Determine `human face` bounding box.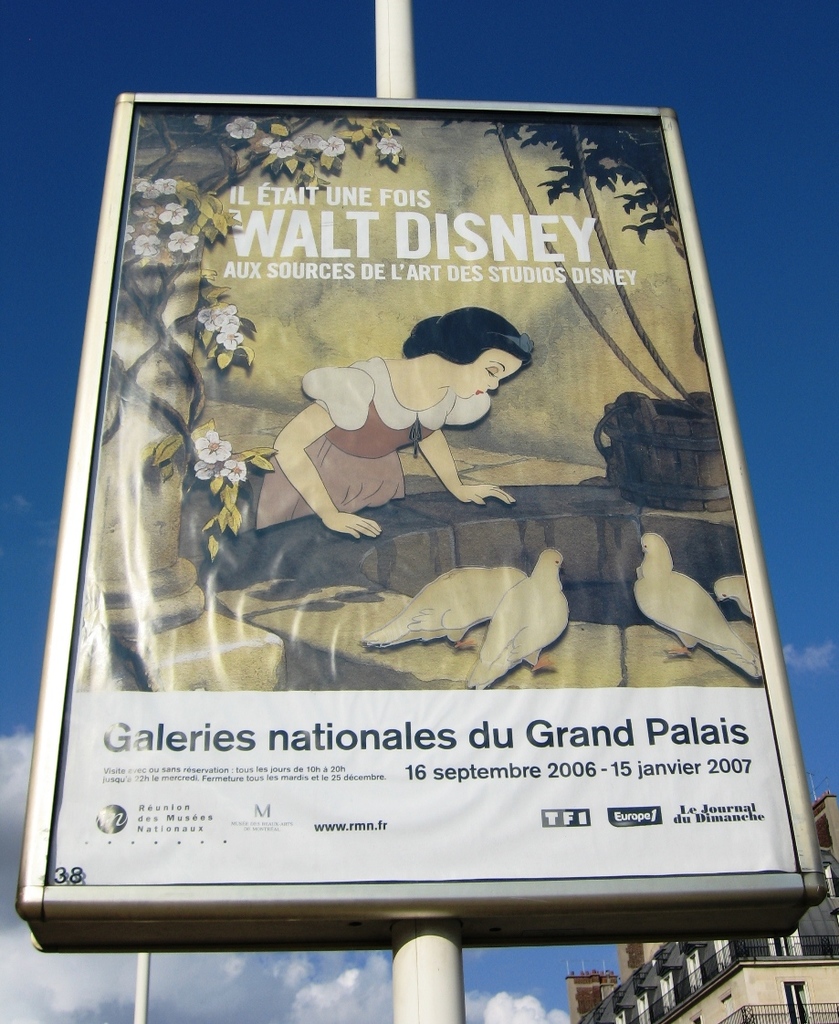
Determined: detection(454, 349, 523, 397).
